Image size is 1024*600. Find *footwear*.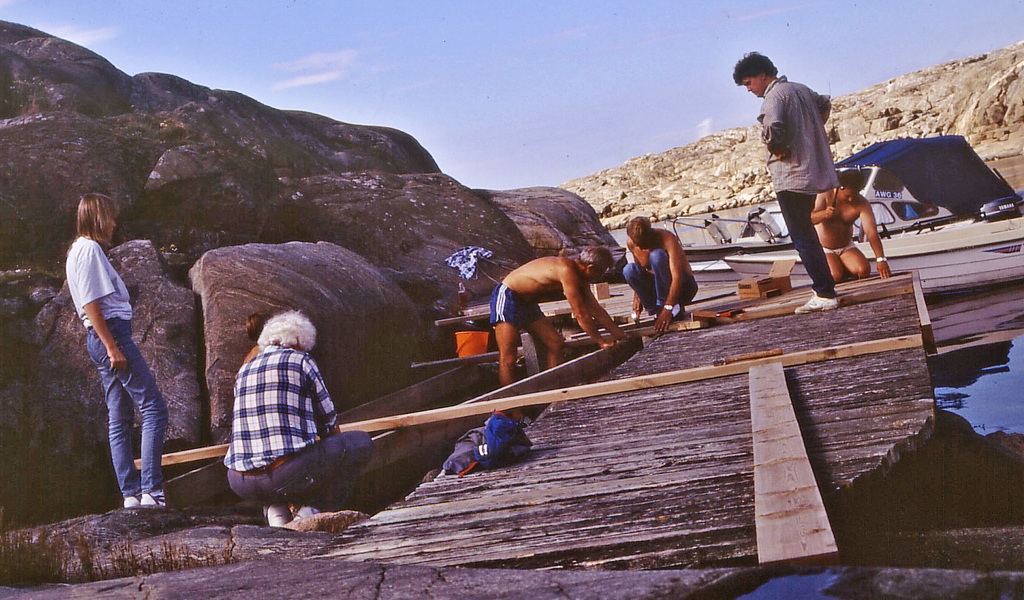
[left=796, top=291, right=840, bottom=311].
